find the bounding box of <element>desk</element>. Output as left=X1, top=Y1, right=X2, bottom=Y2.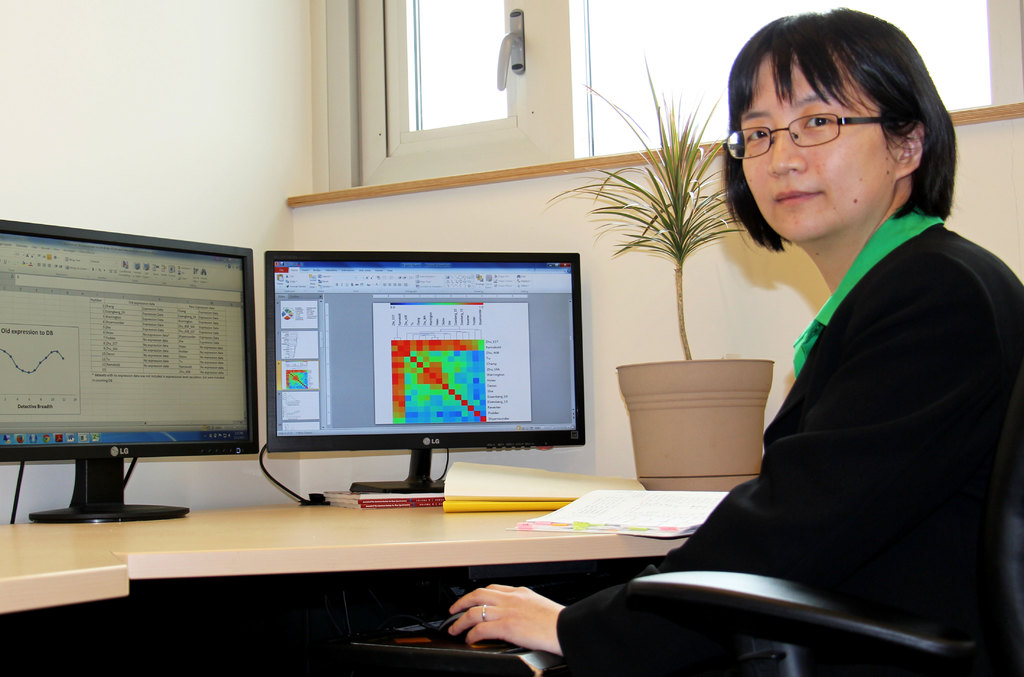
left=0, top=465, right=834, bottom=651.
